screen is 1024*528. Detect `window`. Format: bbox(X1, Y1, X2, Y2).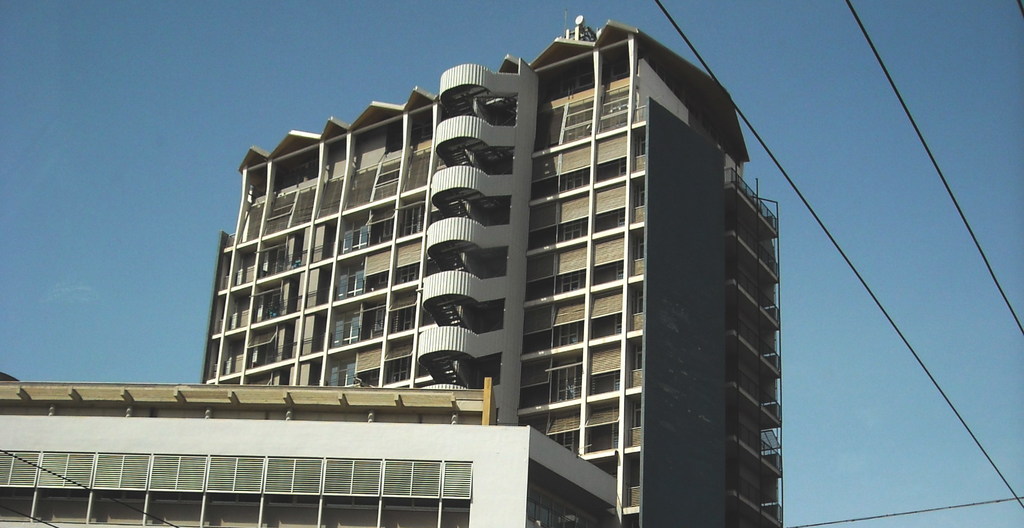
bbox(564, 166, 582, 192).
